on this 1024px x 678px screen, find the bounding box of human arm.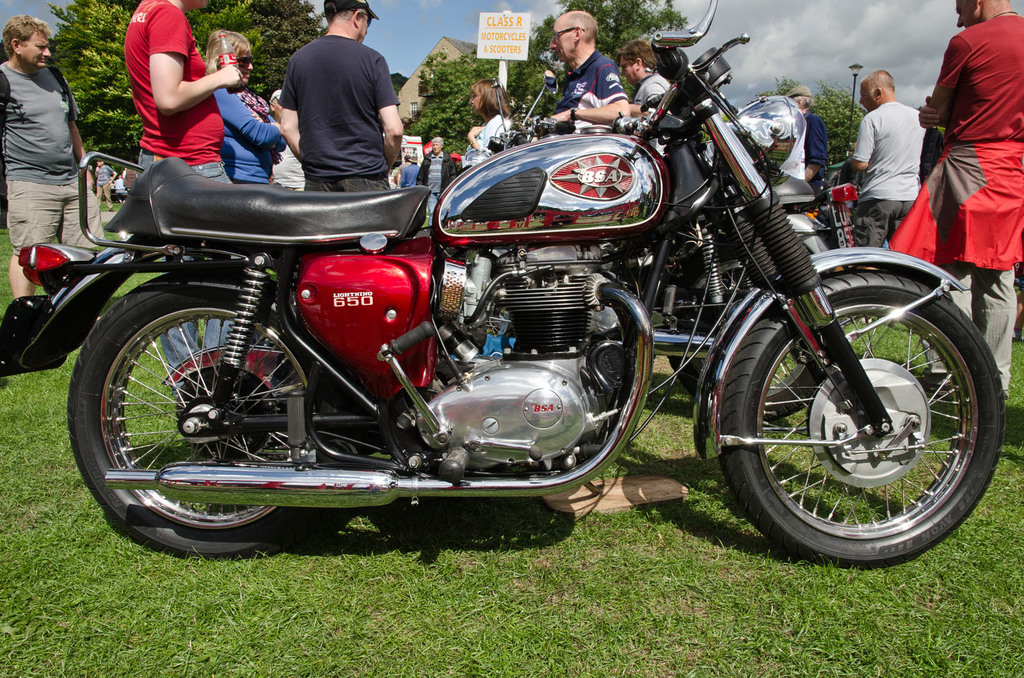
Bounding box: x1=845, y1=113, x2=872, y2=171.
